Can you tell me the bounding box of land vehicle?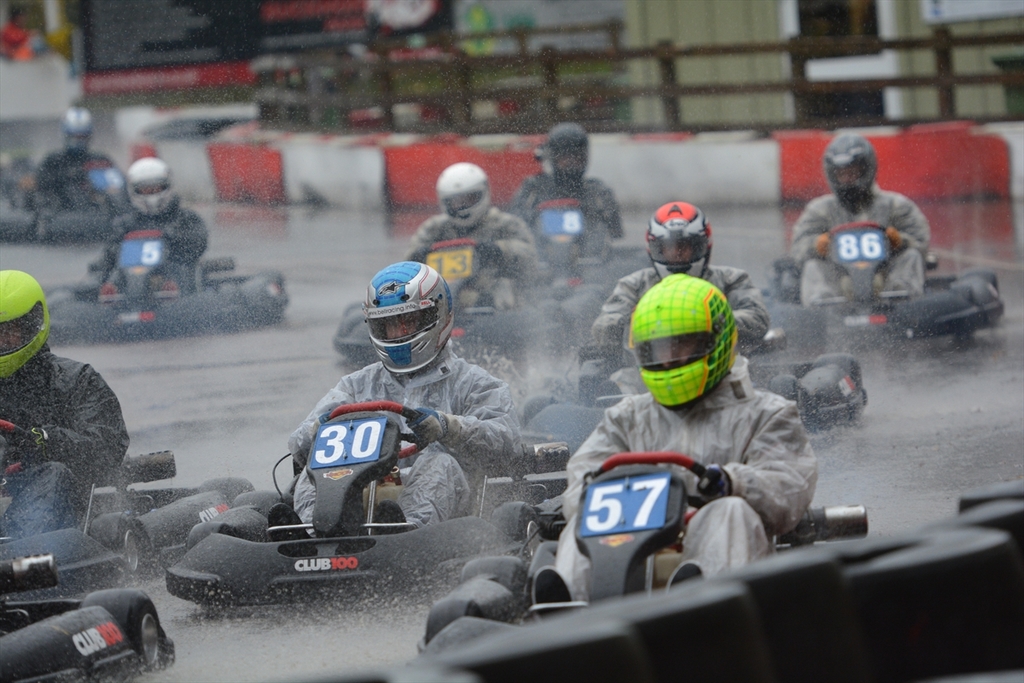
x1=538, y1=191, x2=654, y2=295.
